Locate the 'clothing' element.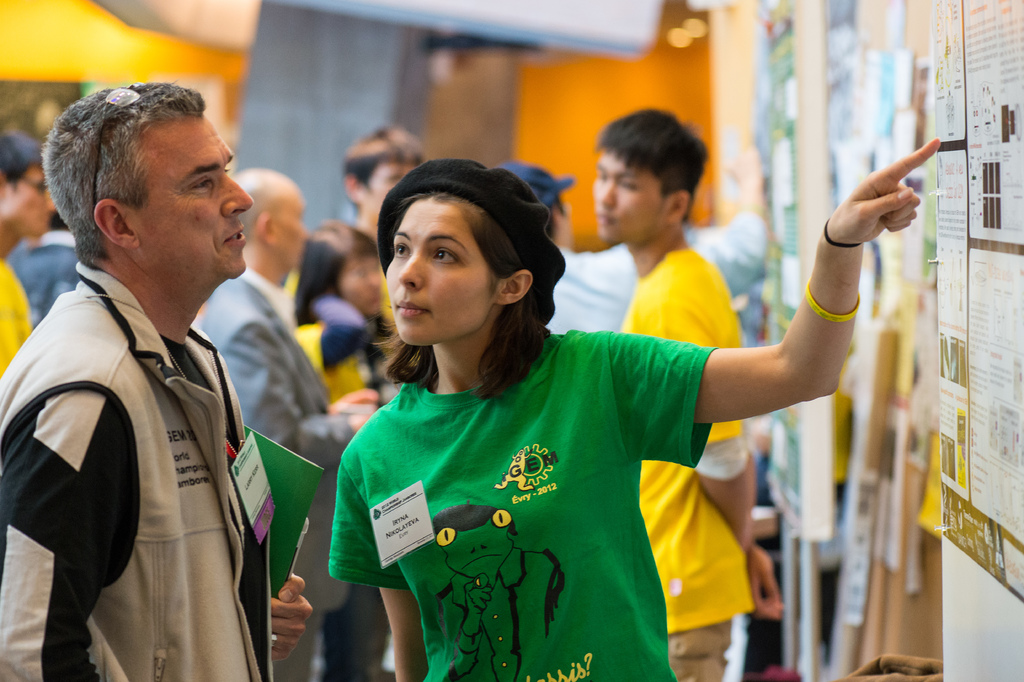
Element bbox: pyautogui.locateOnScreen(315, 298, 790, 667).
